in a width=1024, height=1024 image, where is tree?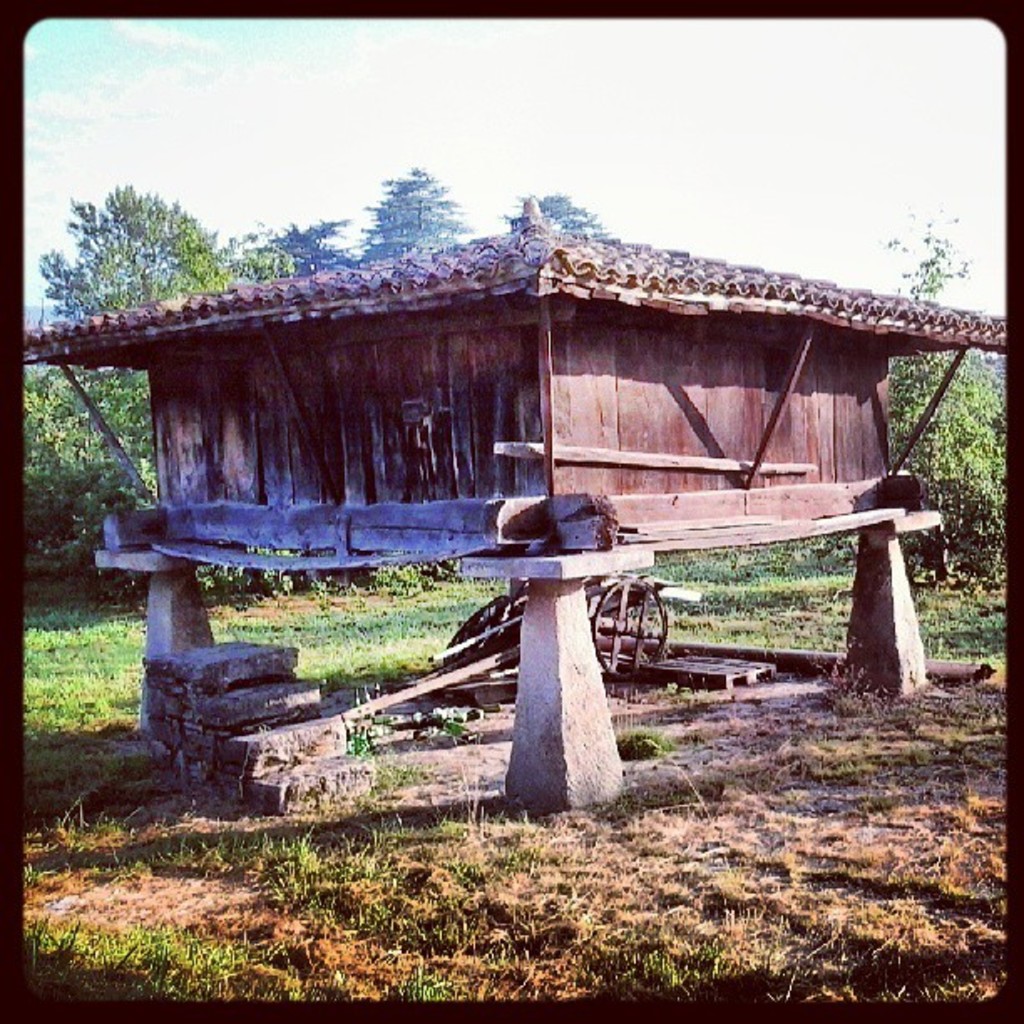
BBox(505, 194, 609, 234).
